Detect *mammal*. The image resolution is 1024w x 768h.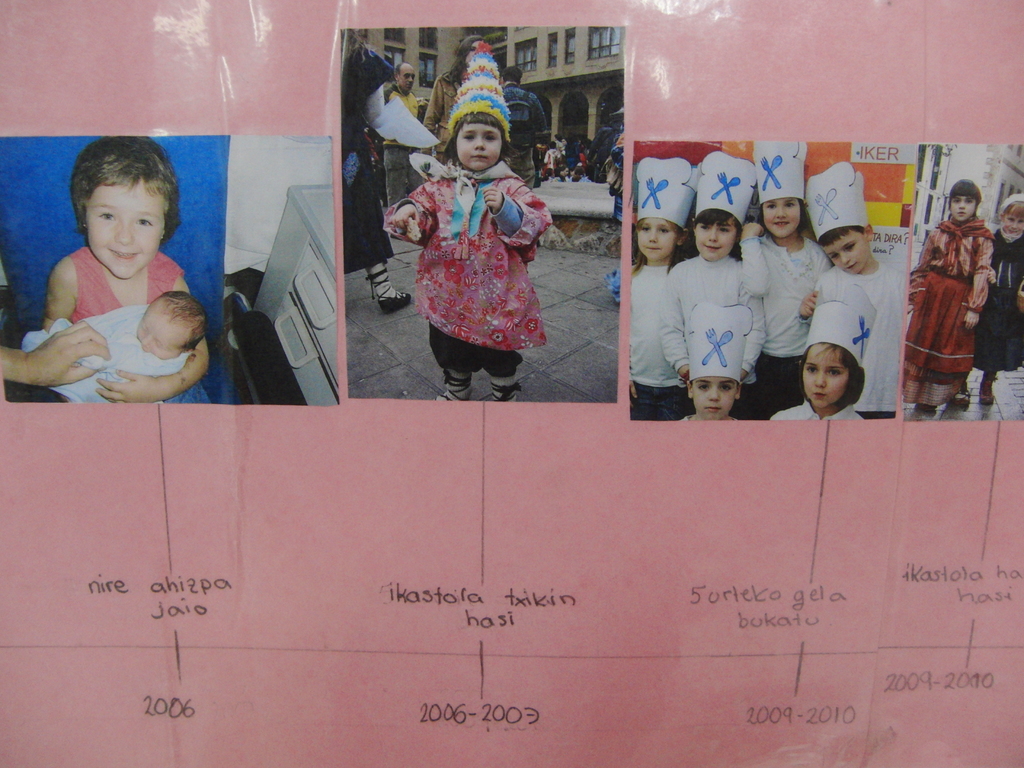
select_region(499, 69, 550, 191).
